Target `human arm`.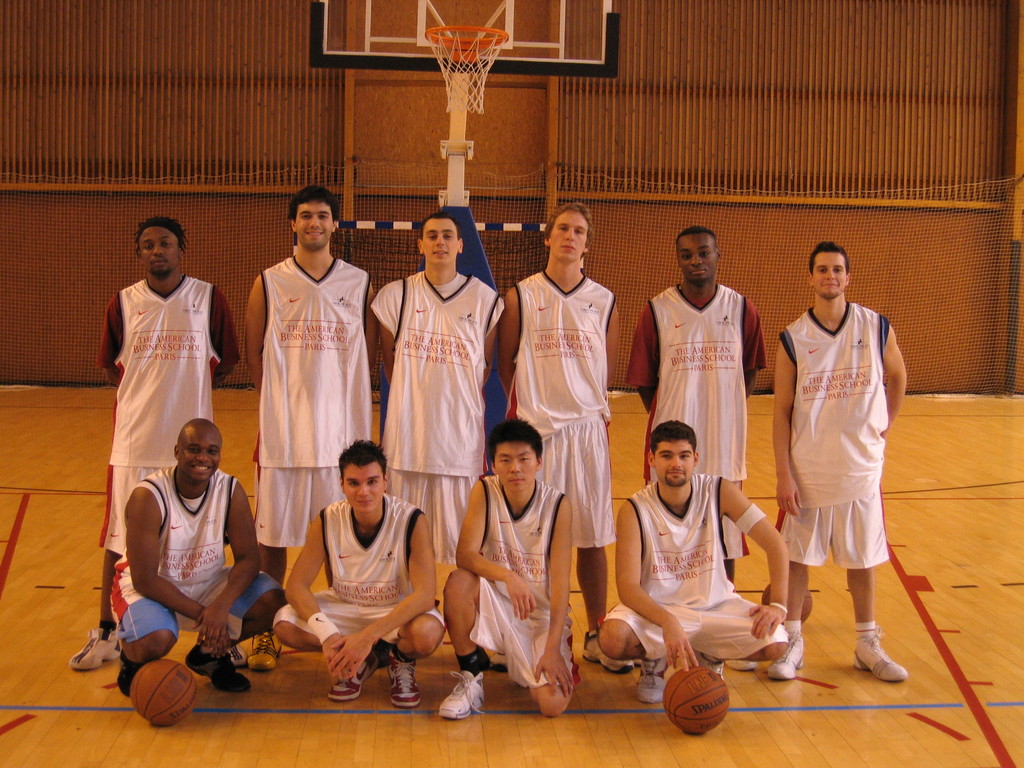
Target region: pyautogui.locateOnScreen(207, 294, 246, 373).
